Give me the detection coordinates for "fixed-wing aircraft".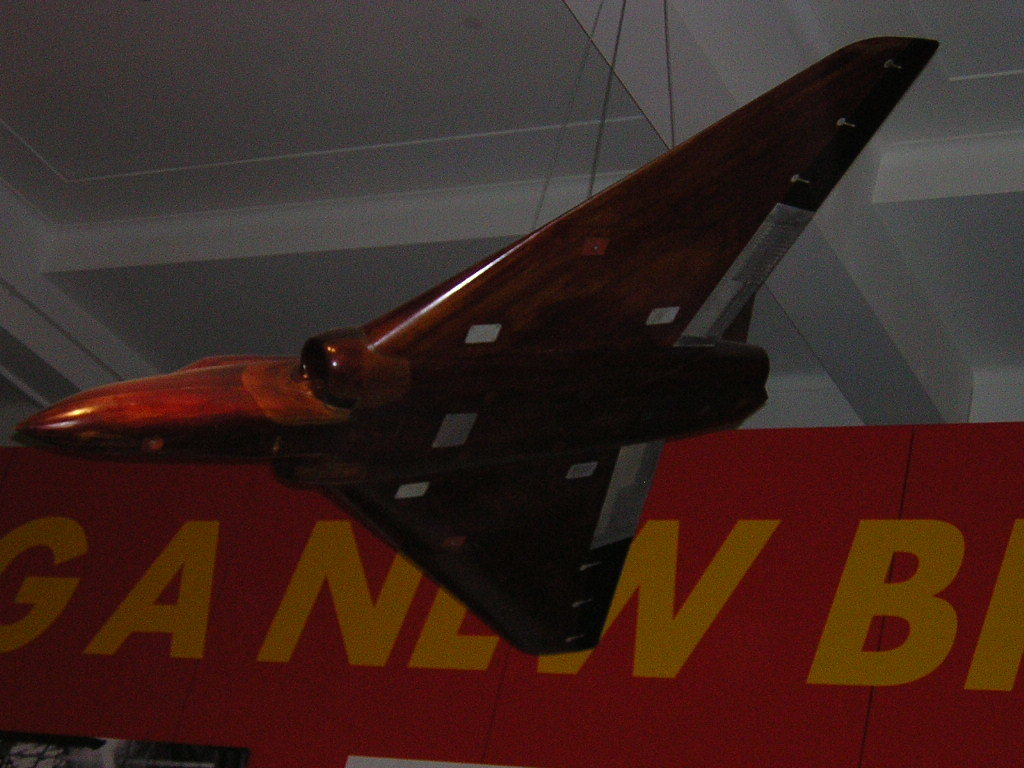
[x1=6, y1=32, x2=942, y2=654].
